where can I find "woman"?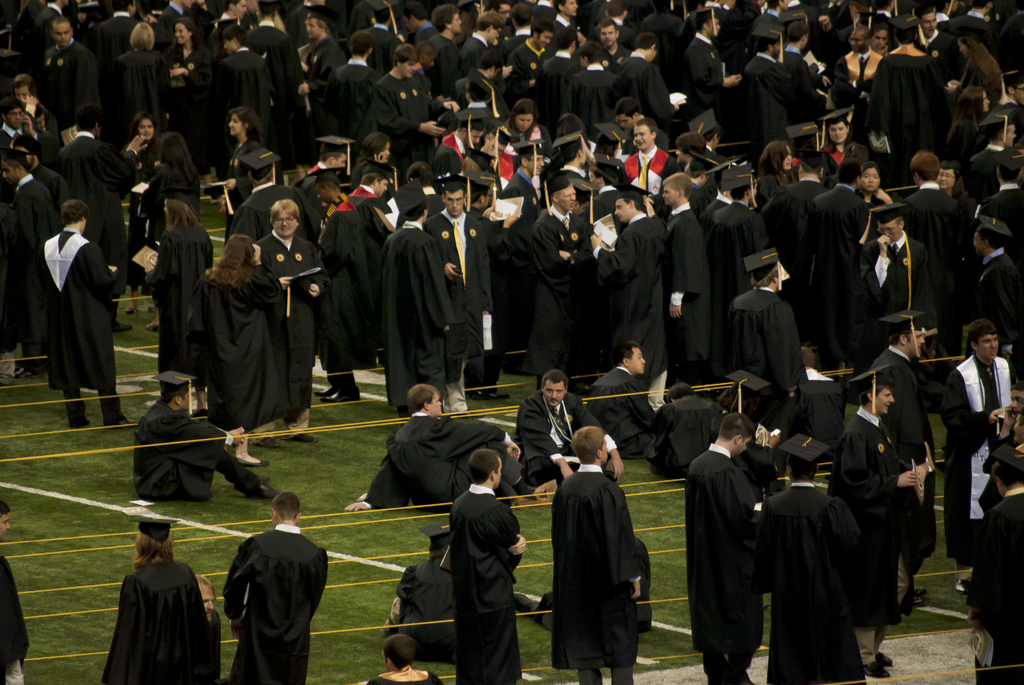
You can find it at bbox=(943, 88, 989, 167).
